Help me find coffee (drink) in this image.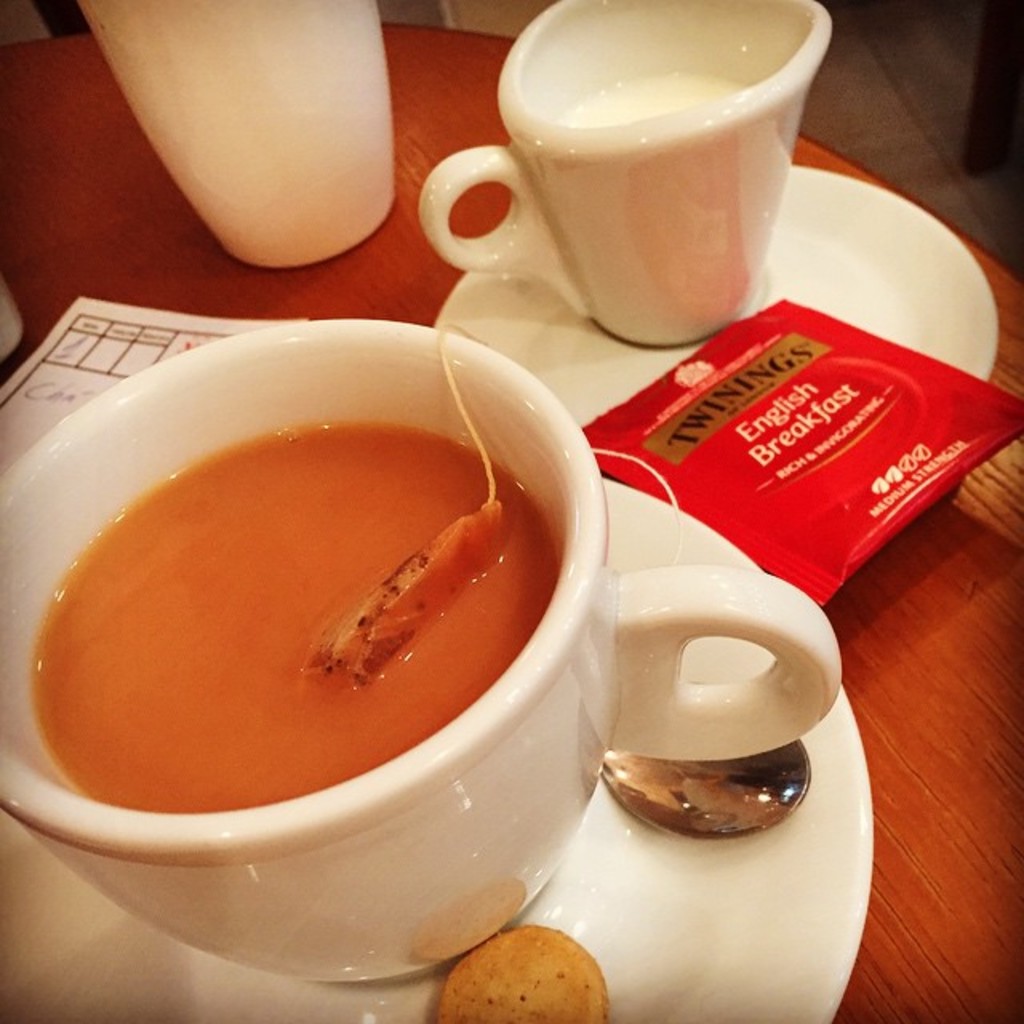
Found it: [x1=21, y1=418, x2=562, y2=813].
